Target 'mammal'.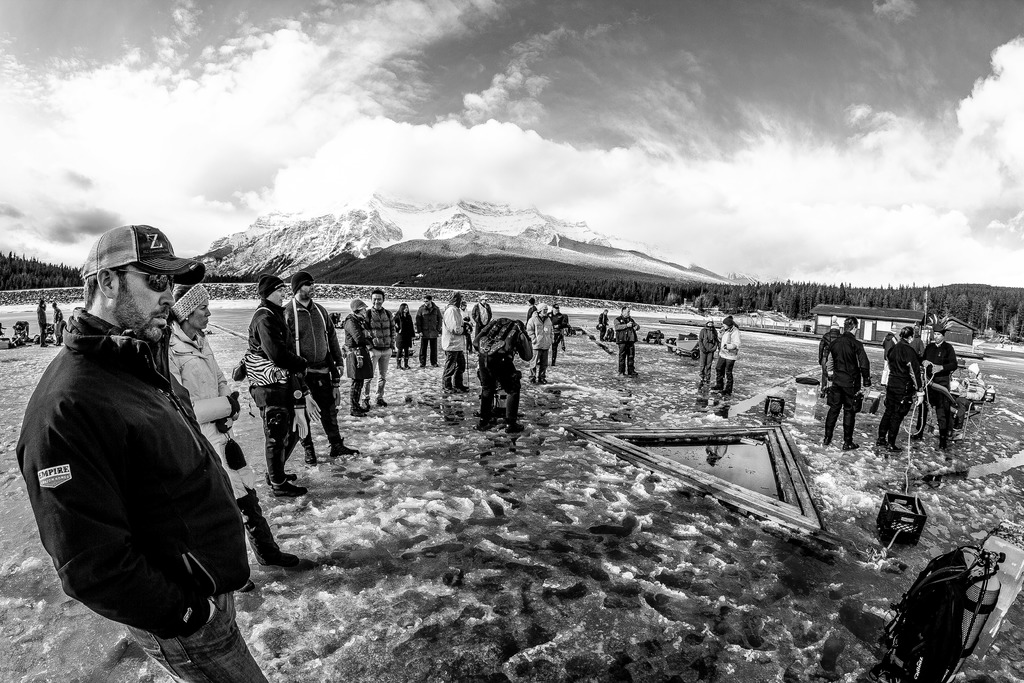
Target region: {"left": 395, "top": 300, "right": 412, "bottom": 368}.
